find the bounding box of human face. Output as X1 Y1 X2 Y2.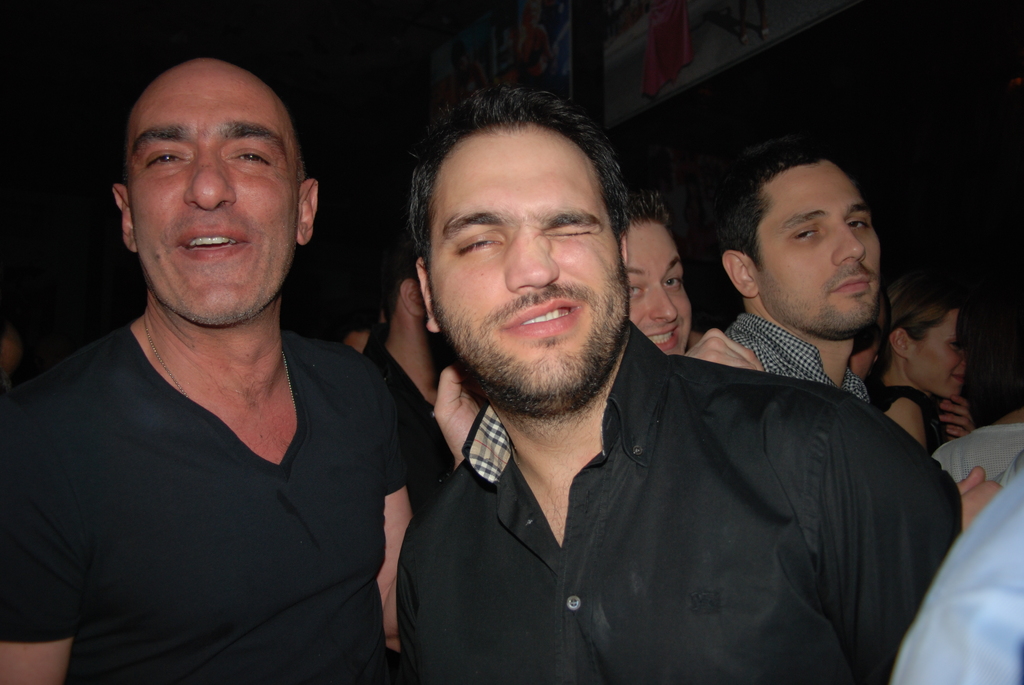
913 310 966 402.
